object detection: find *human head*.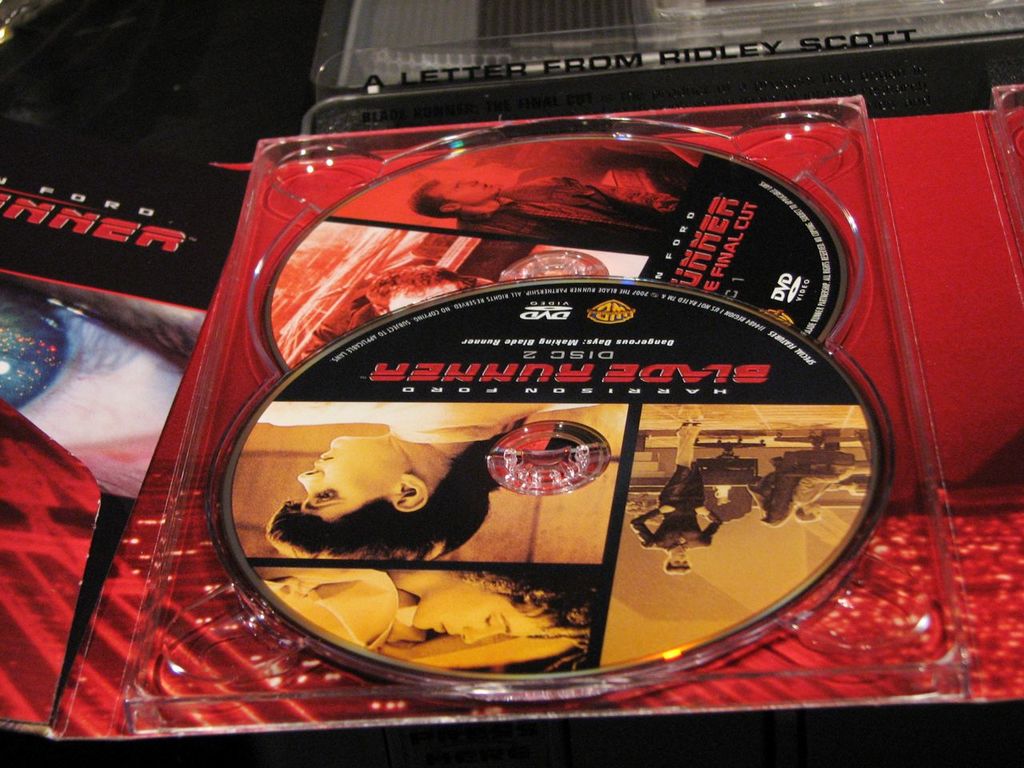
box=[279, 431, 460, 566].
